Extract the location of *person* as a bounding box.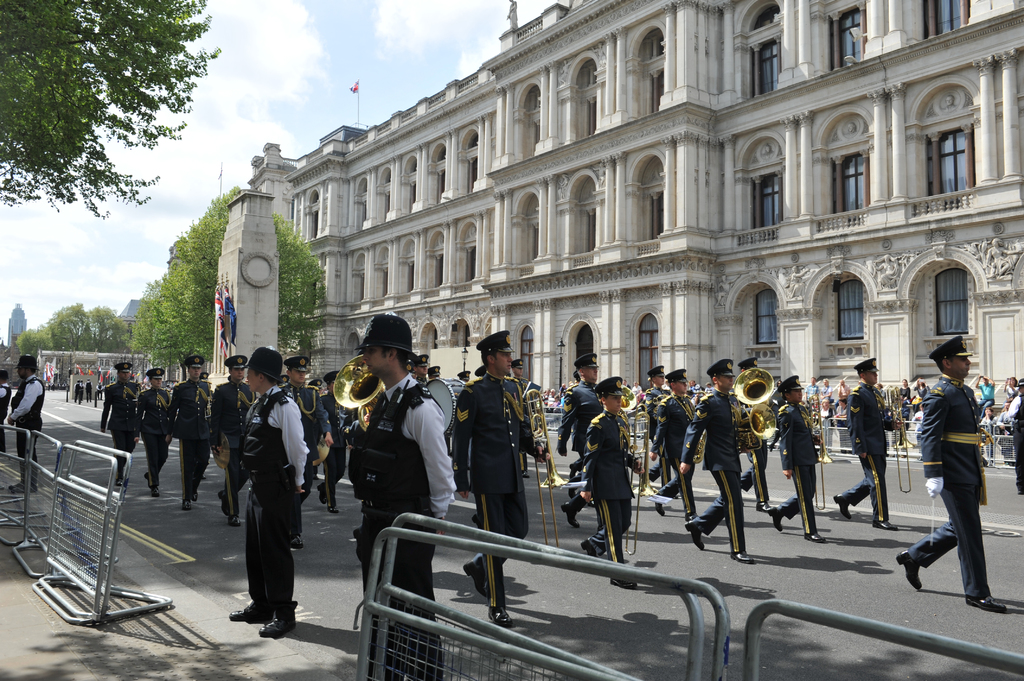
[left=228, top=348, right=310, bottom=637].
